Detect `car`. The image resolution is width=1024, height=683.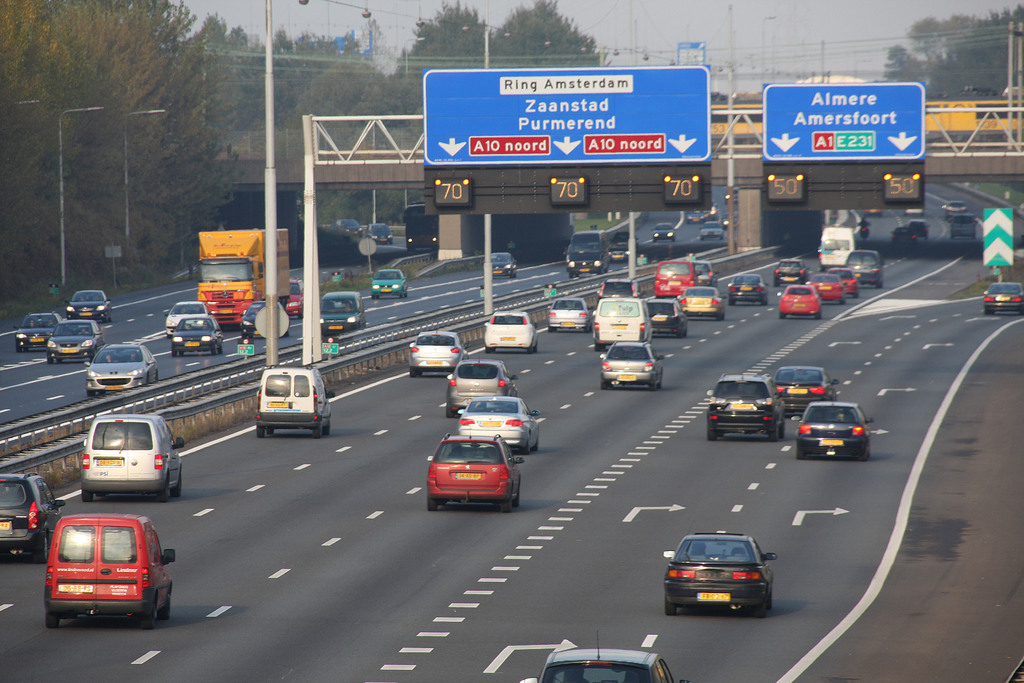
548:297:593:333.
